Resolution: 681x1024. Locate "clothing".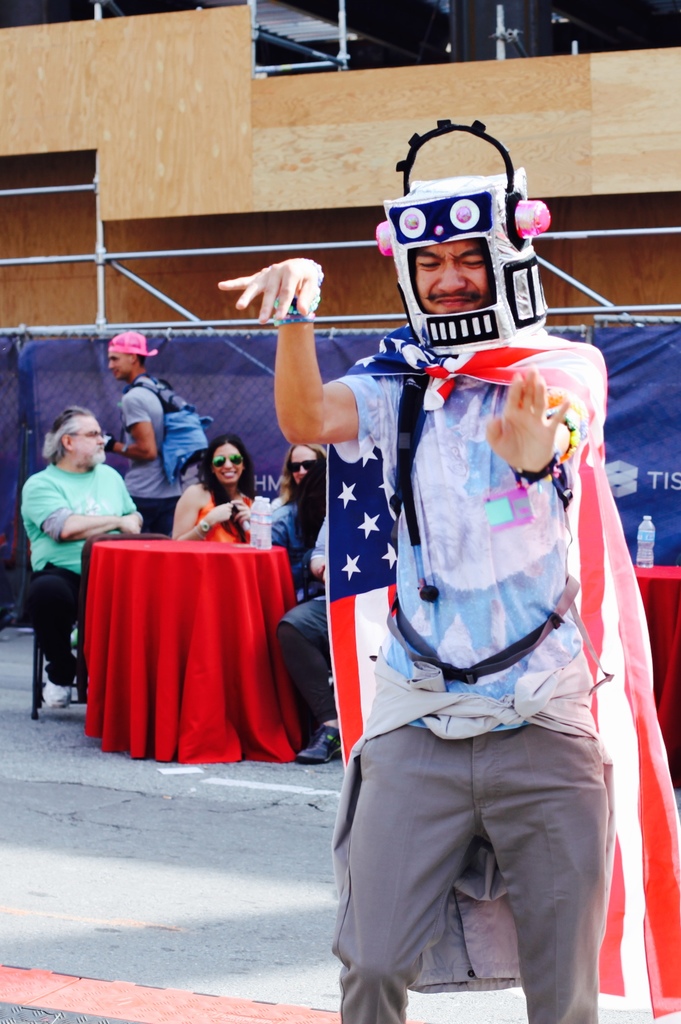
<region>19, 425, 133, 657</region>.
